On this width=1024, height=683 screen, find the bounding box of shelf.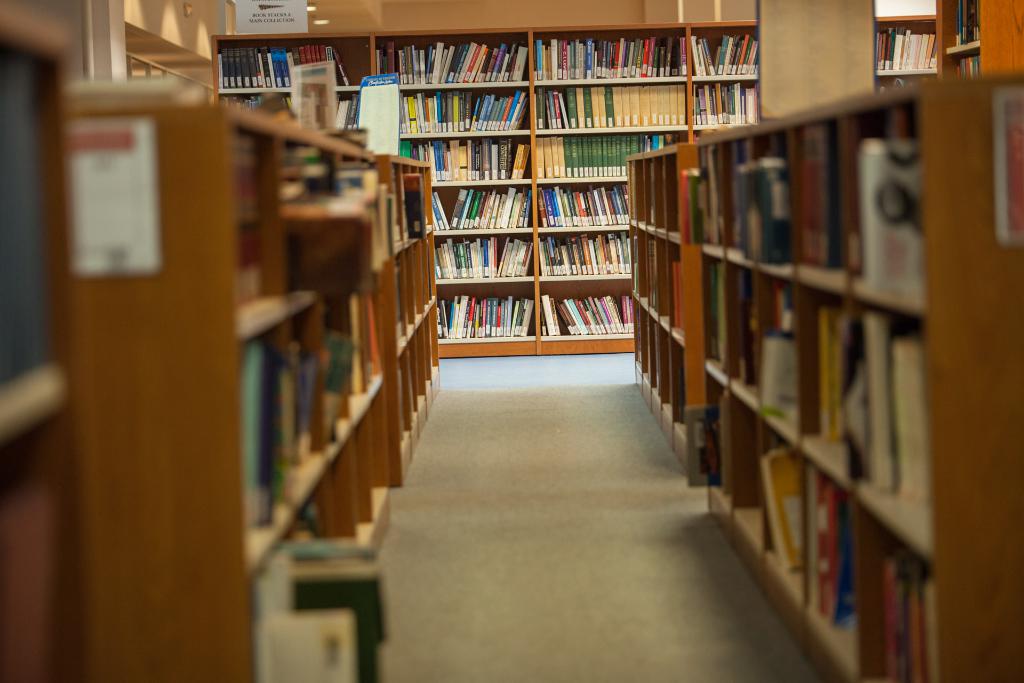
Bounding box: (666, 76, 959, 630).
